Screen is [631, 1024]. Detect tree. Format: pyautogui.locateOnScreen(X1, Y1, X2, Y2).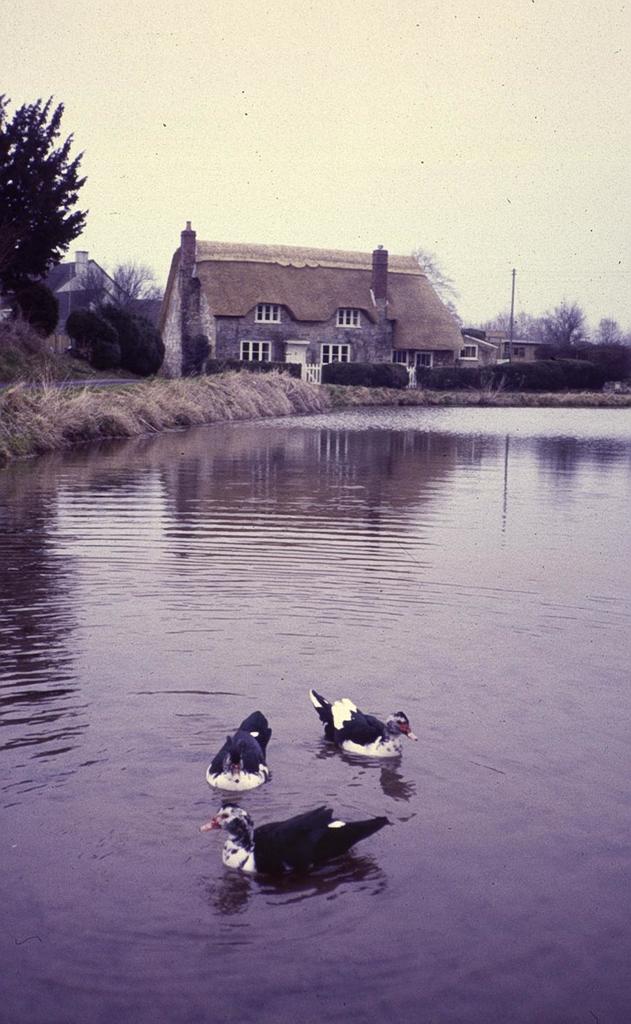
pyautogui.locateOnScreen(12, 283, 60, 340).
